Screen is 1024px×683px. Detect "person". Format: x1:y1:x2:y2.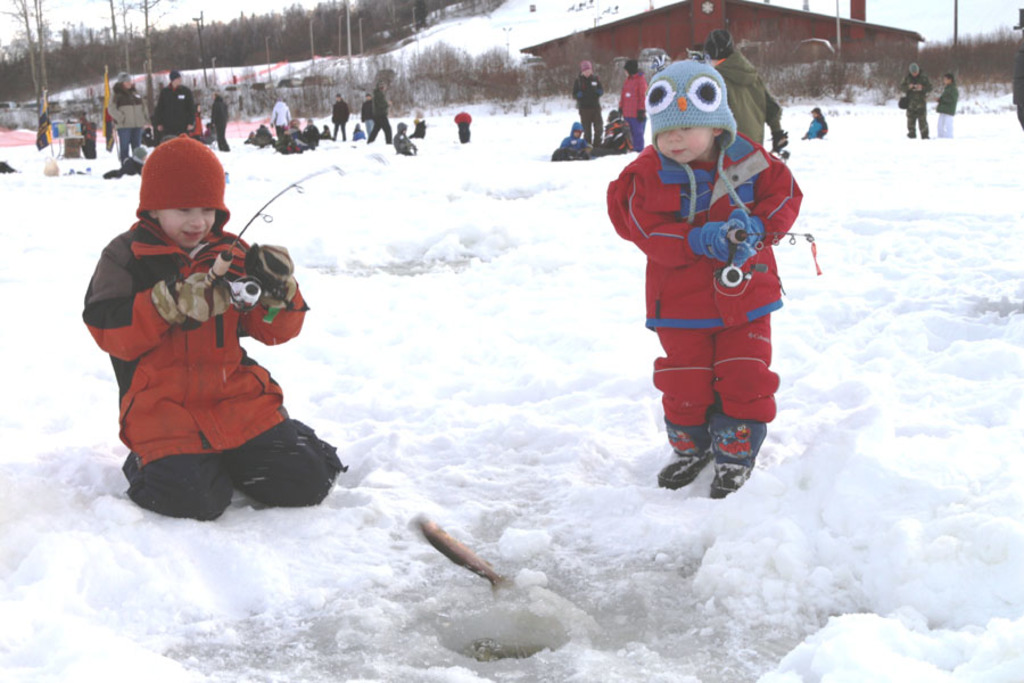
364:75:393:145.
